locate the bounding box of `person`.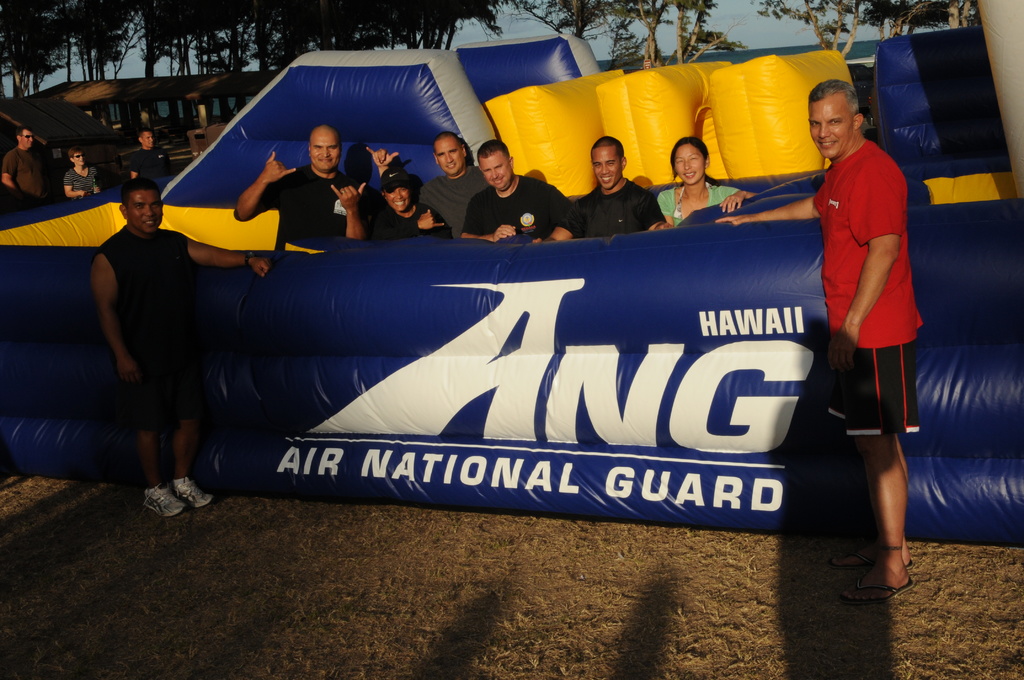
Bounding box: rect(90, 179, 270, 515).
